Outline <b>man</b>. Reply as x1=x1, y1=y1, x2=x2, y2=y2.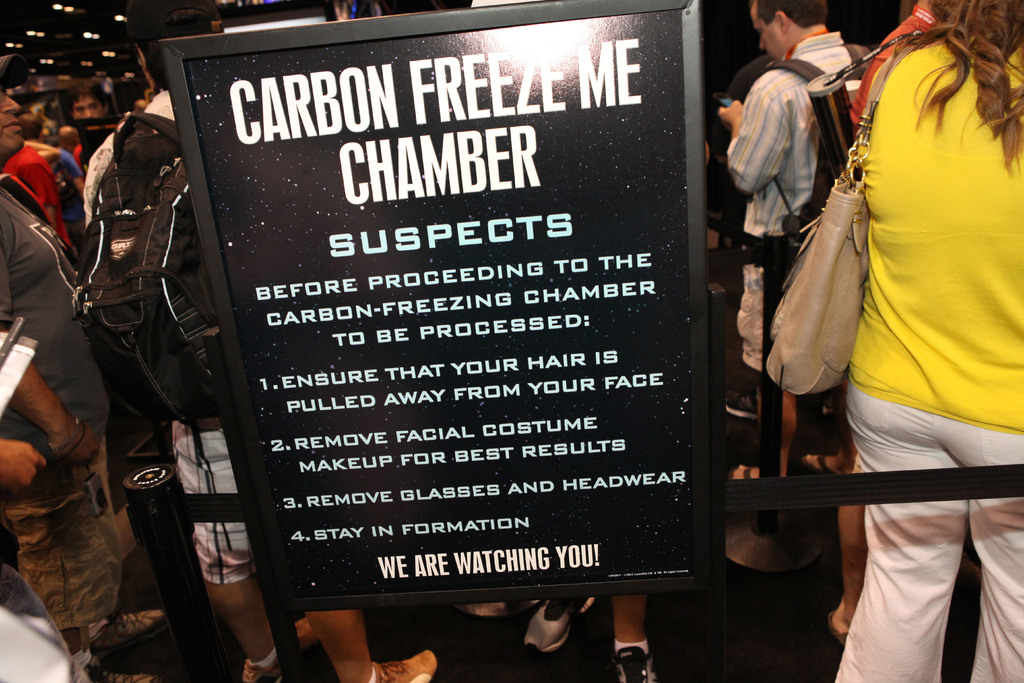
x1=728, y1=0, x2=879, y2=489.
